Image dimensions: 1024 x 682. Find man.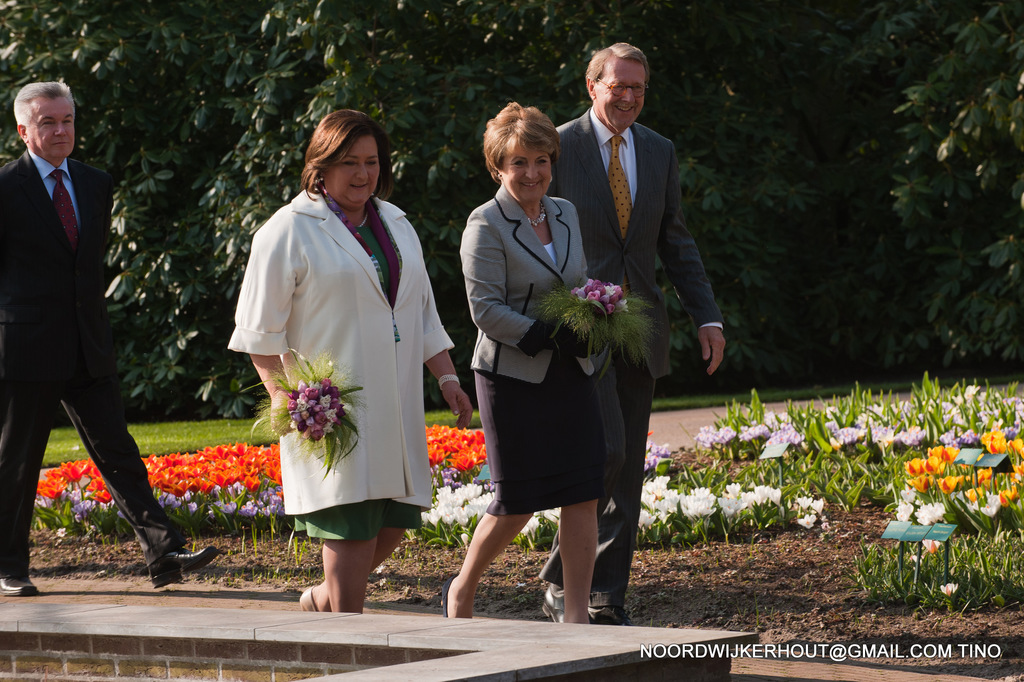
pyautogui.locateOnScreen(542, 44, 731, 633).
